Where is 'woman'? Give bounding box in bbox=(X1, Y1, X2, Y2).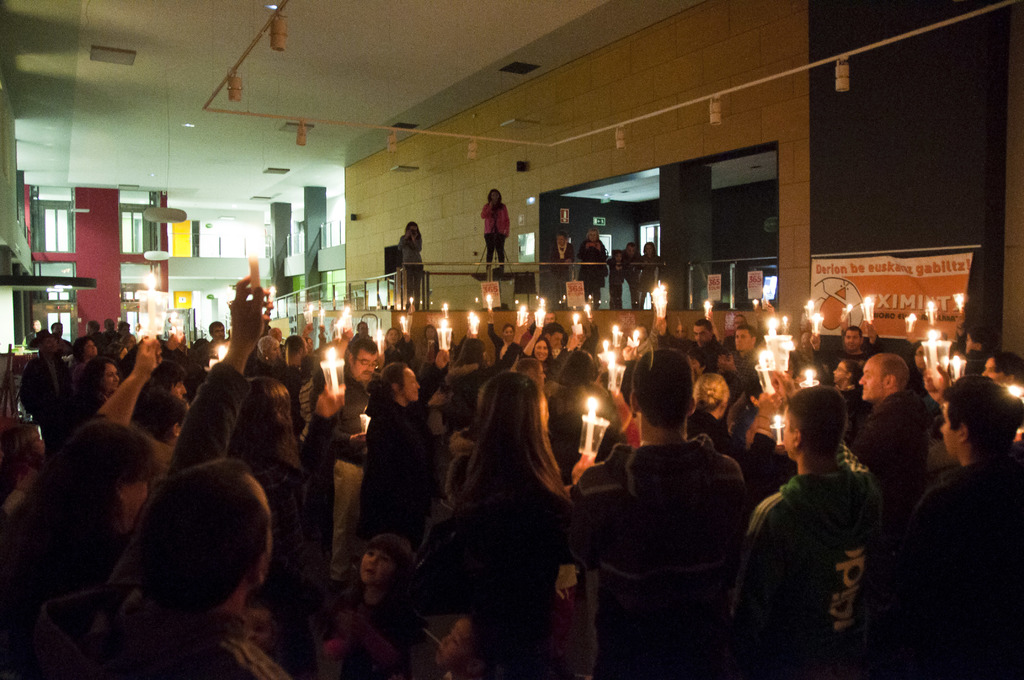
bbox=(82, 358, 118, 428).
